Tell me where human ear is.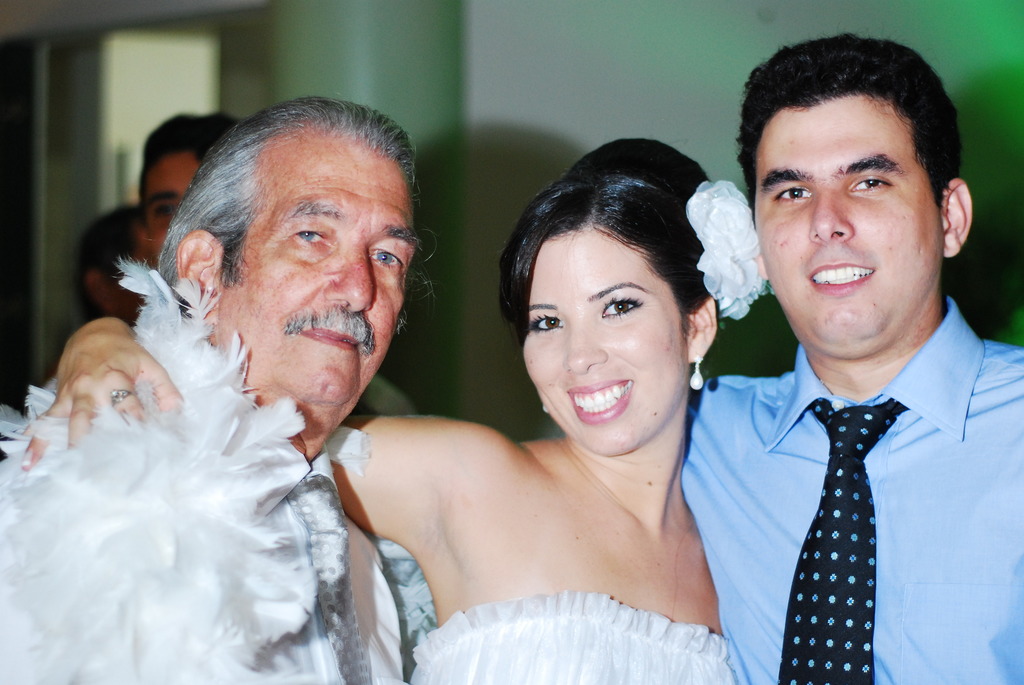
human ear is at box(687, 294, 716, 363).
